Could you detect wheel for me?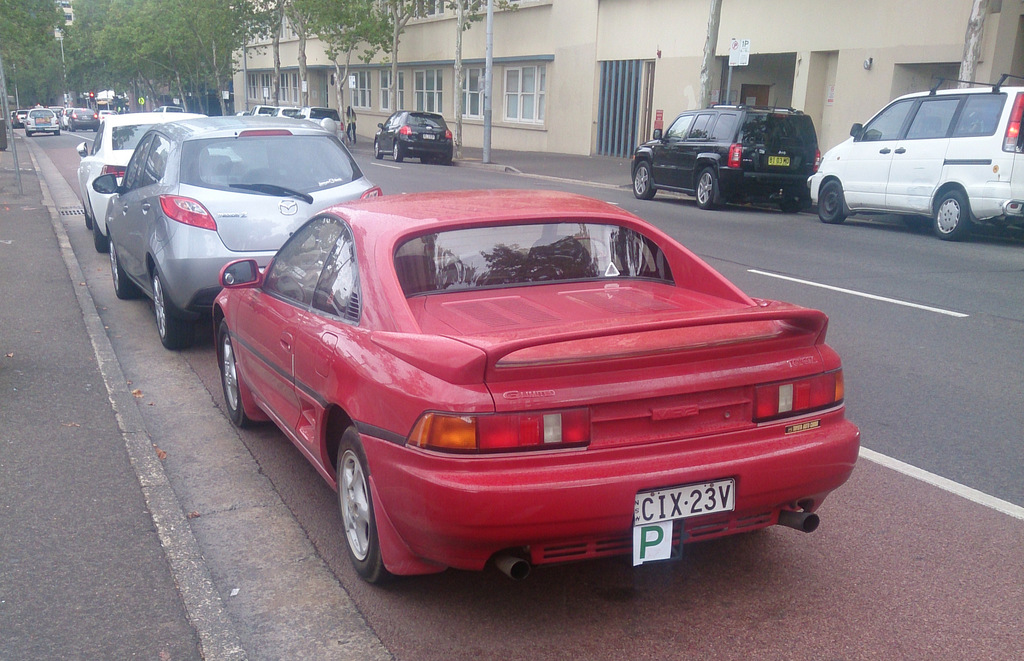
Detection result: (690, 169, 714, 216).
